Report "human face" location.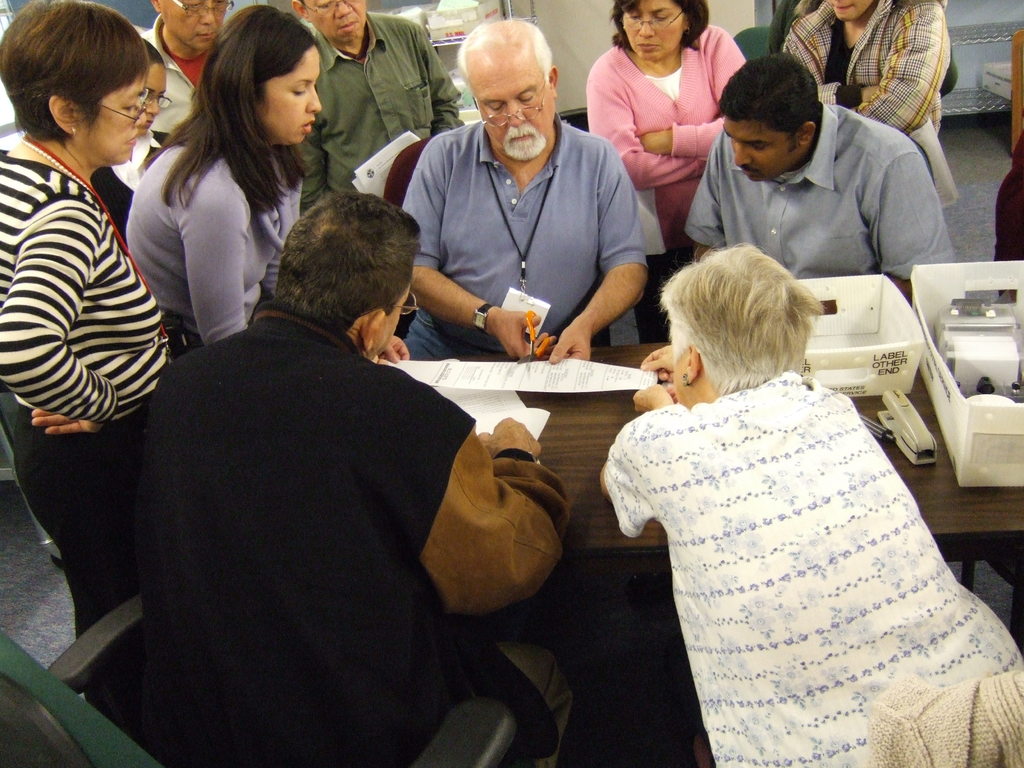
Report: x1=263 y1=48 x2=326 y2=147.
